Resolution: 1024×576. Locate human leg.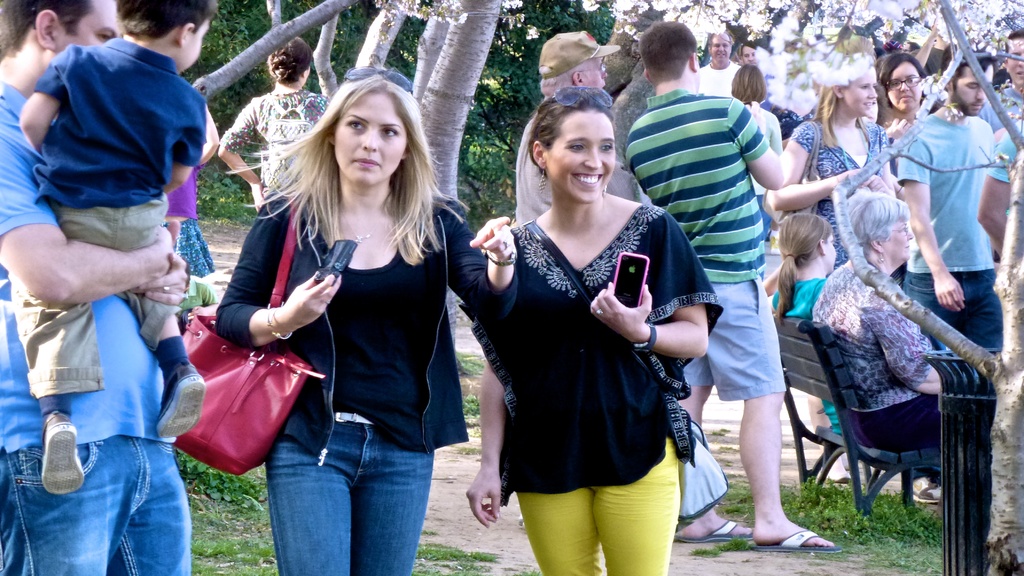
941/259/1004/355.
